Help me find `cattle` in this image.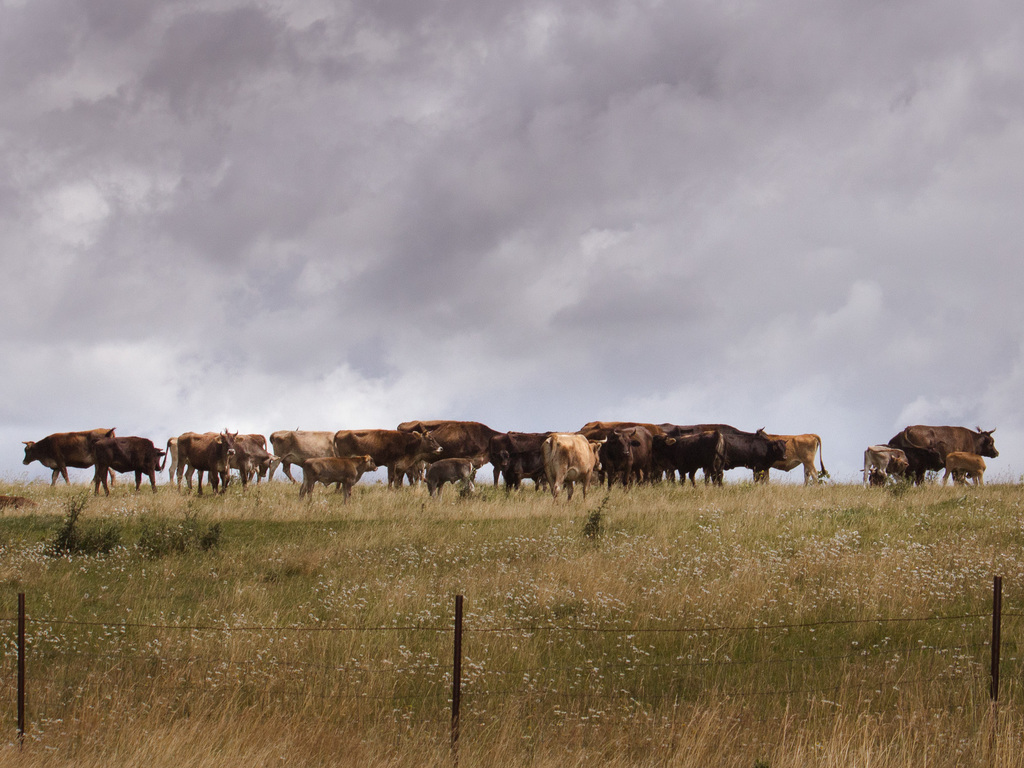
Found it: pyautogui.locateOnScreen(241, 431, 269, 484).
